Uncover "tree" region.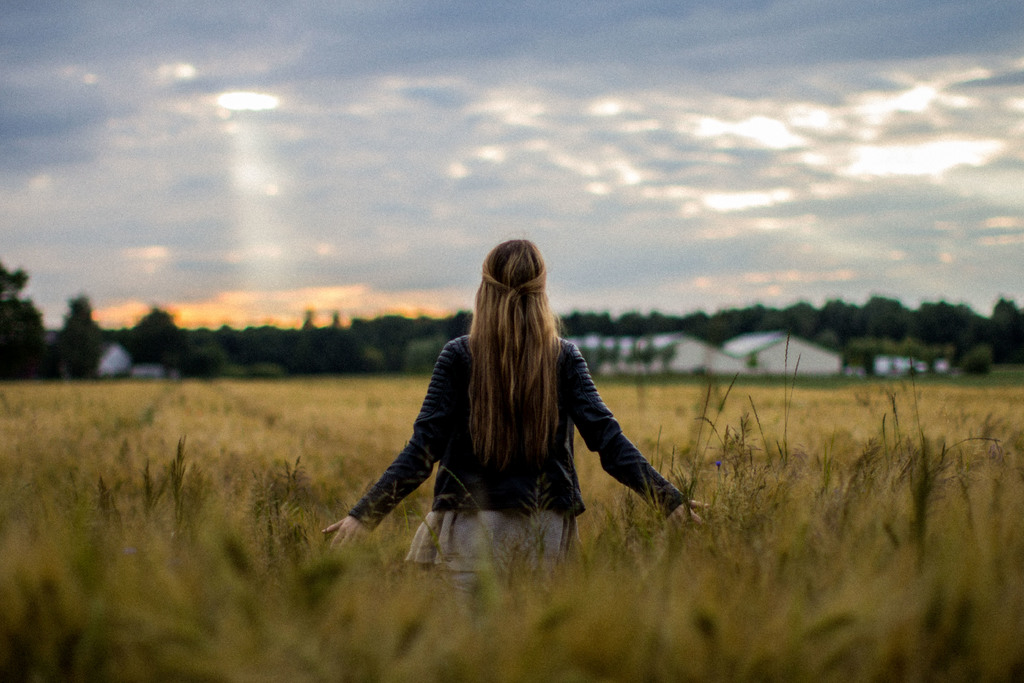
Uncovered: <bbox>47, 293, 106, 375</bbox>.
